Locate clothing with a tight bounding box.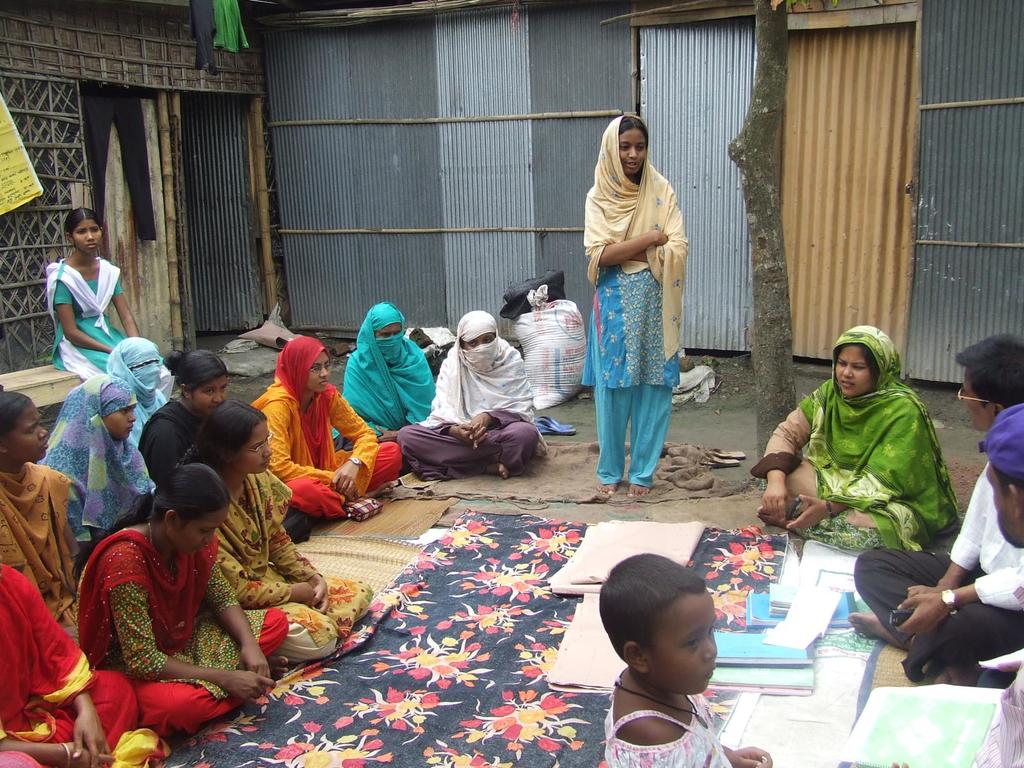
[x1=35, y1=376, x2=154, y2=556].
